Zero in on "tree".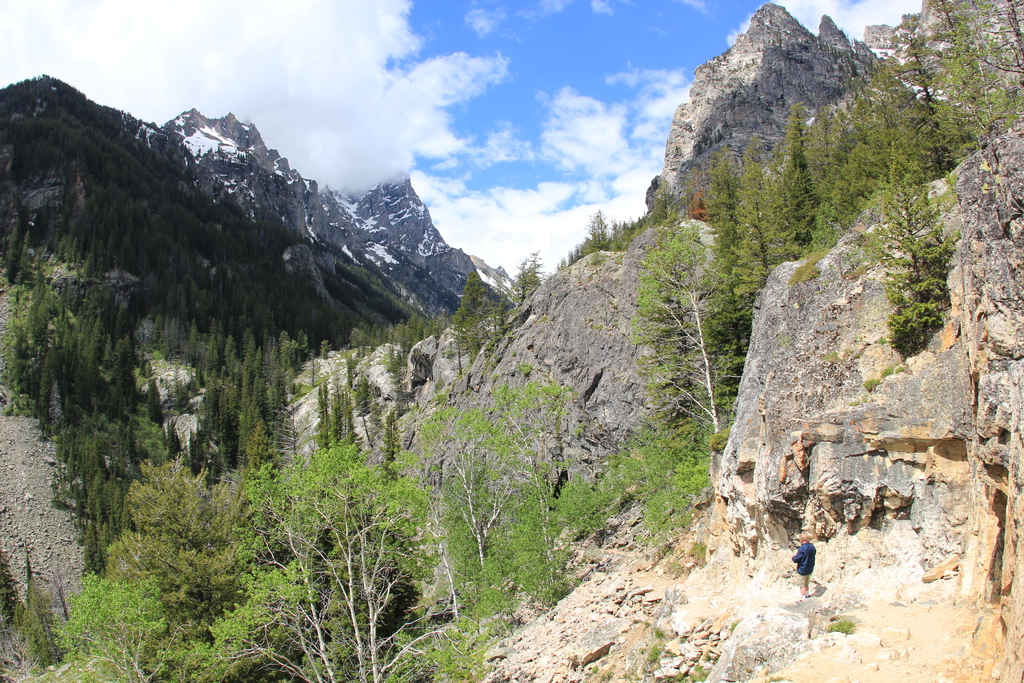
Zeroed in: (left=630, top=225, right=742, bottom=438).
